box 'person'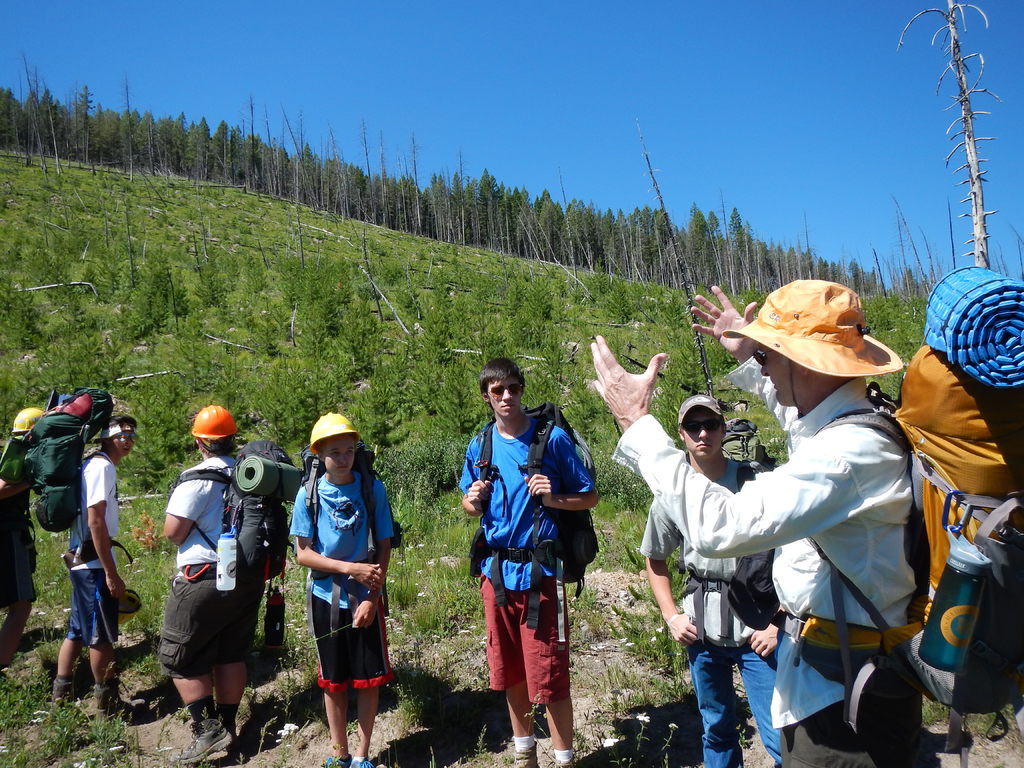
[639,395,785,767]
